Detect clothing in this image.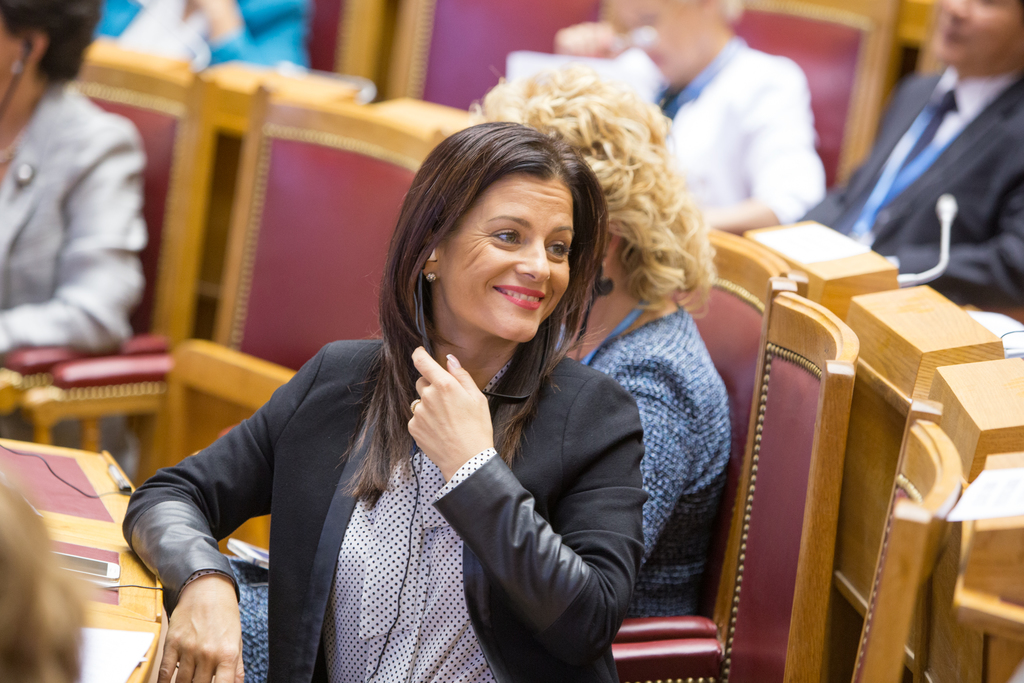
Detection: Rect(588, 31, 821, 237).
